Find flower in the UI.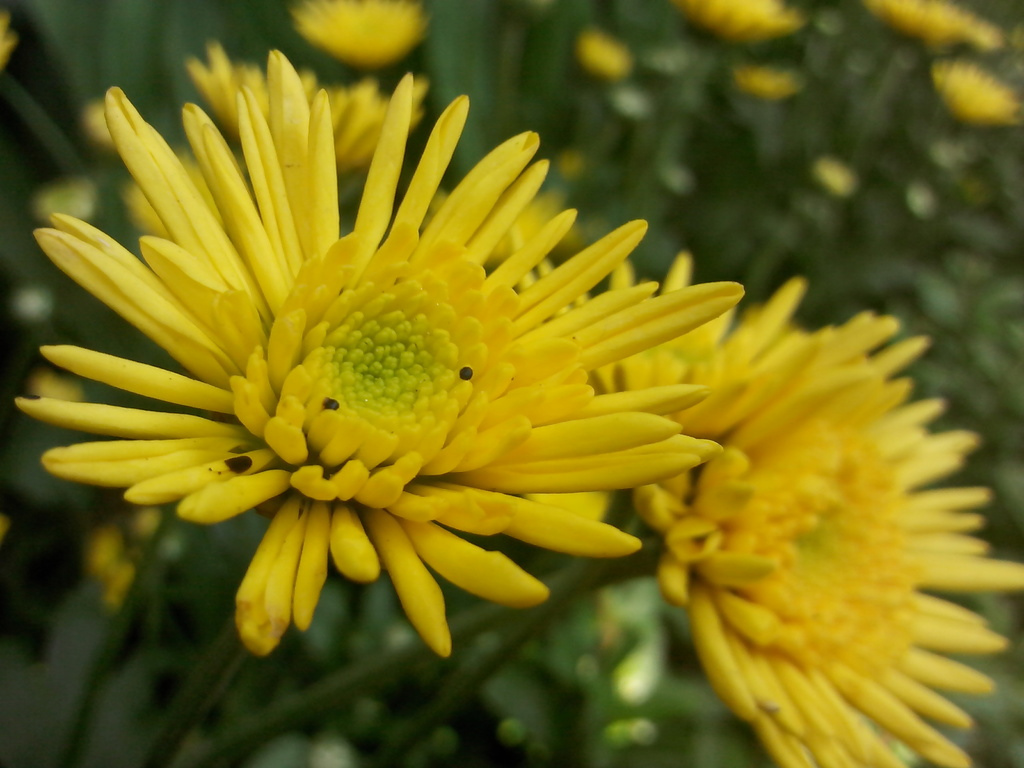
UI element at detection(287, 0, 429, 62).
